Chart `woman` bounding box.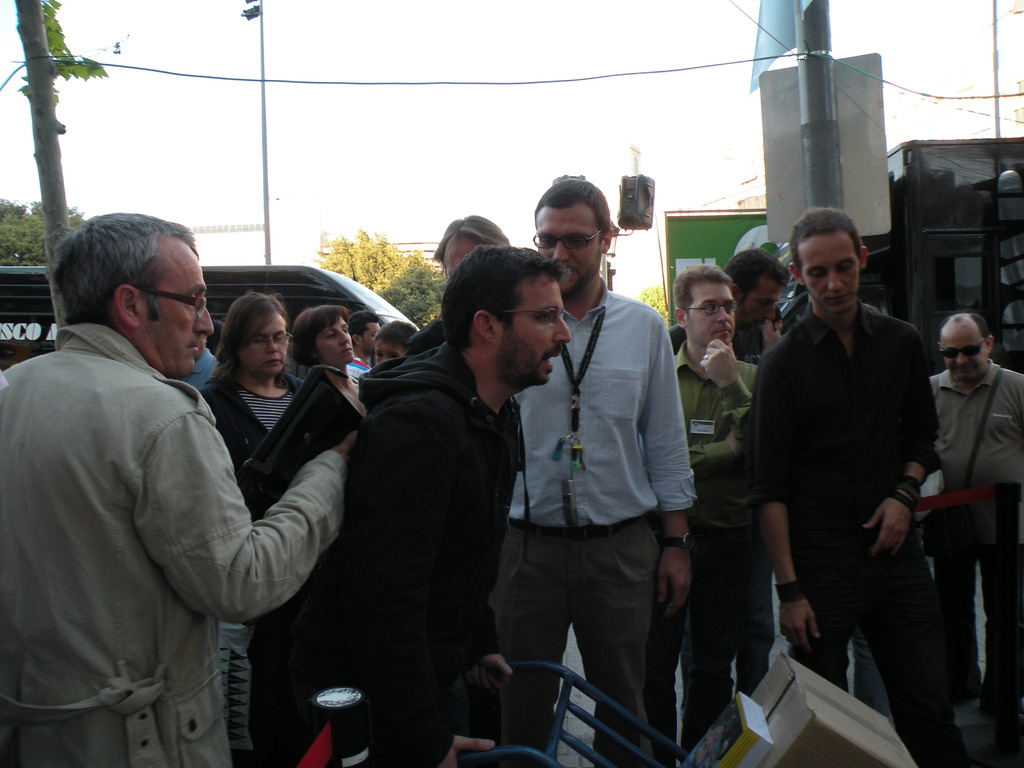
Charted: left=196, top=295, right=303, bottom=474.
